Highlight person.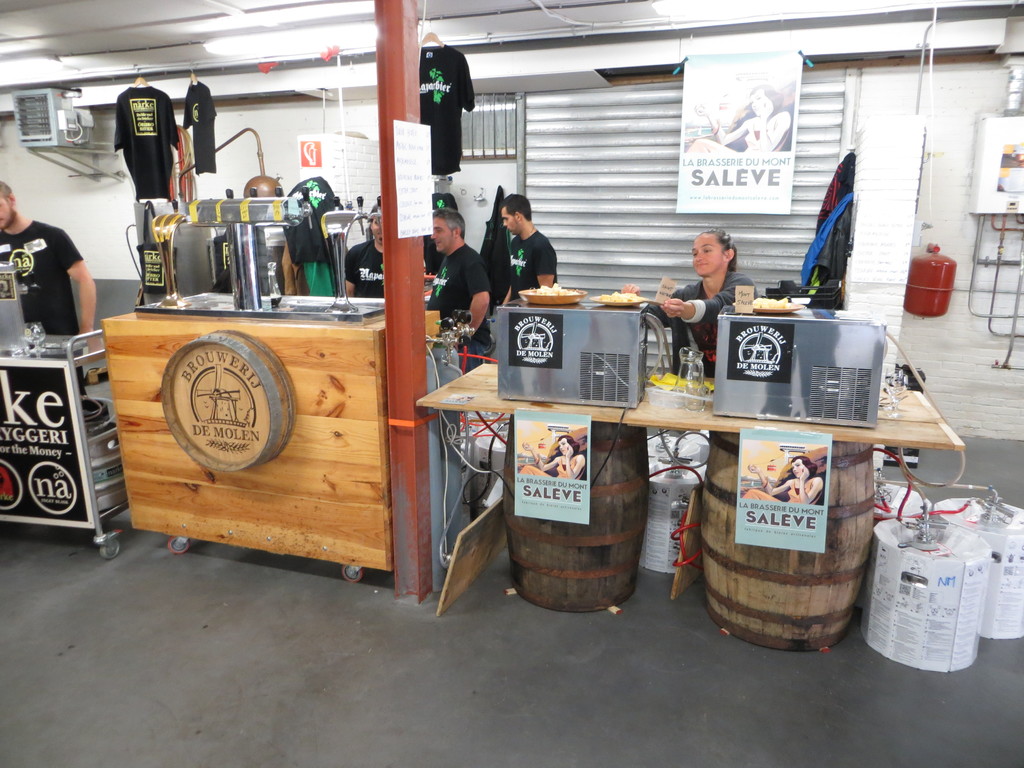
Highlighted region: x1=622 y1=230 x2=756 y2=376.
